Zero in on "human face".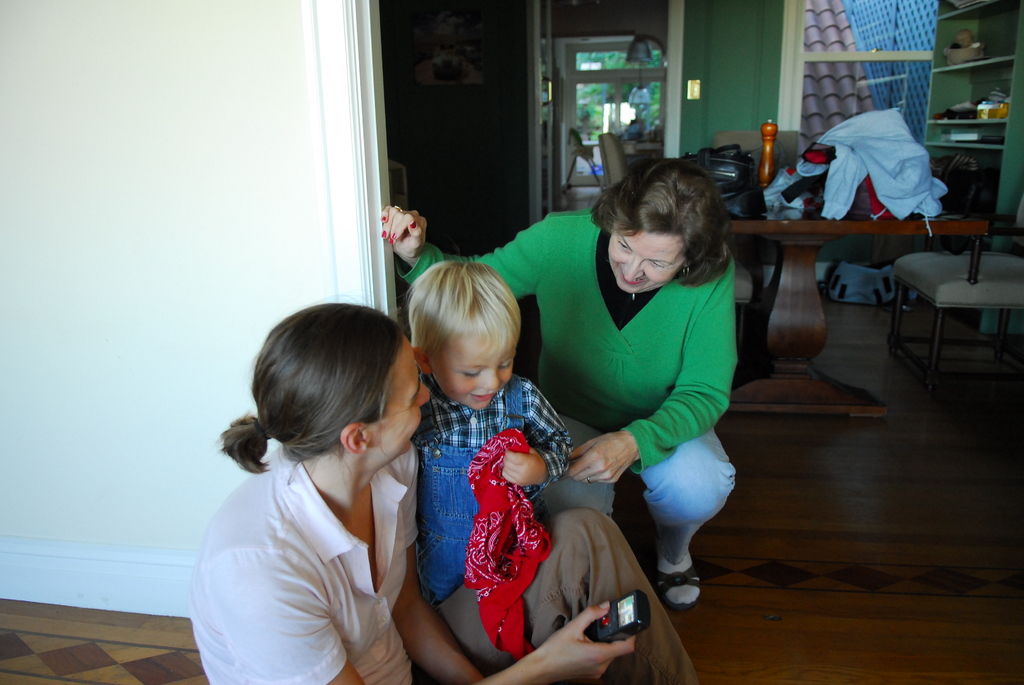
Zeroed in: [367,338,431,459].
